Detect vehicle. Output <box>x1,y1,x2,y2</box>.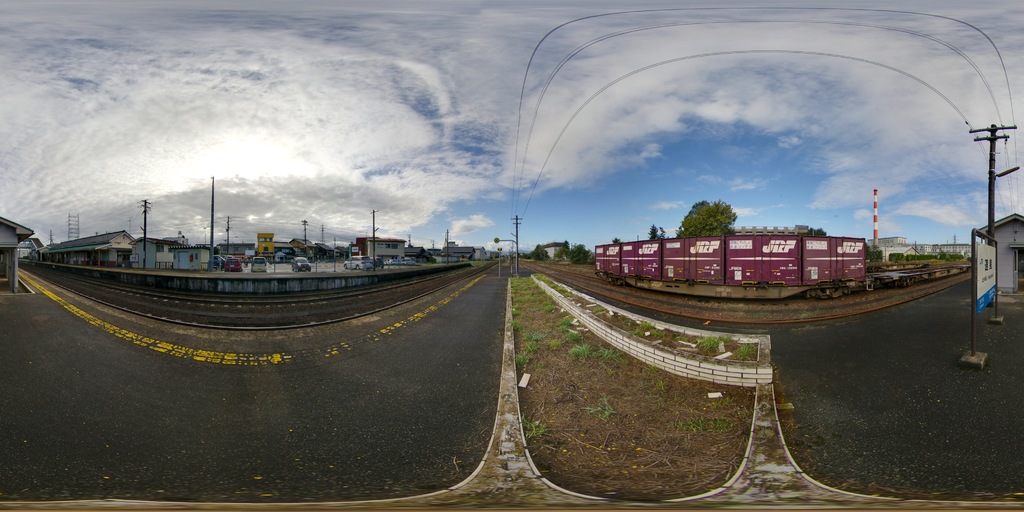
<box>344,250,373,273</box>.
